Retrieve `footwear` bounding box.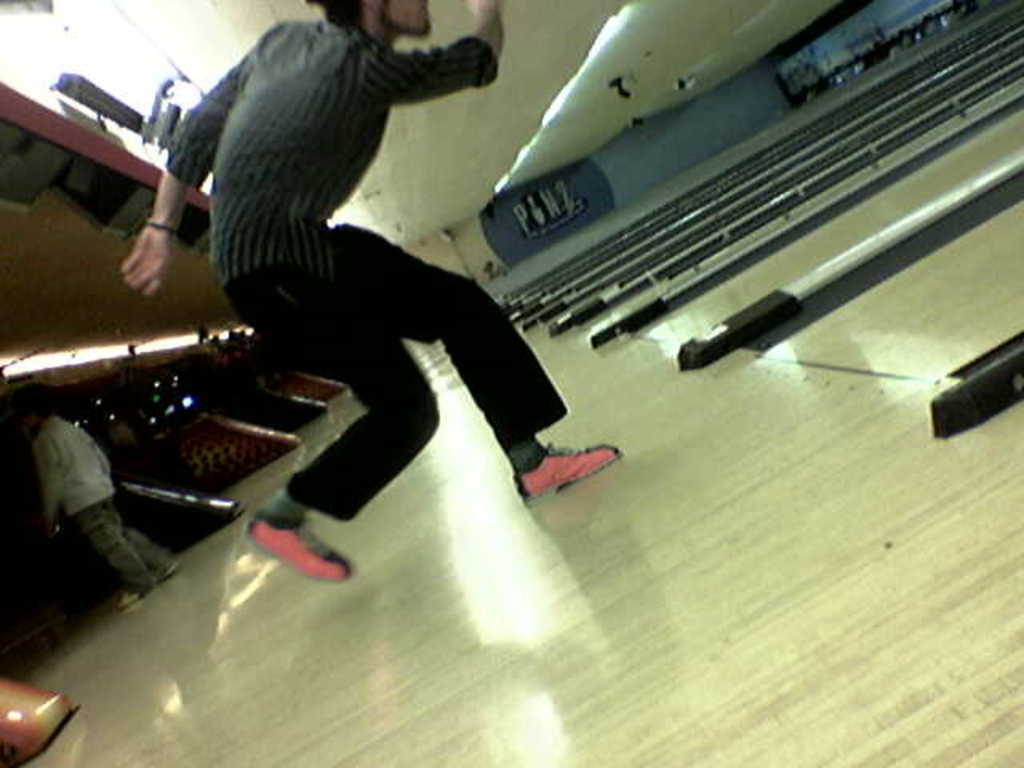
Bounding box: crop(517, 445, 624, 504).
